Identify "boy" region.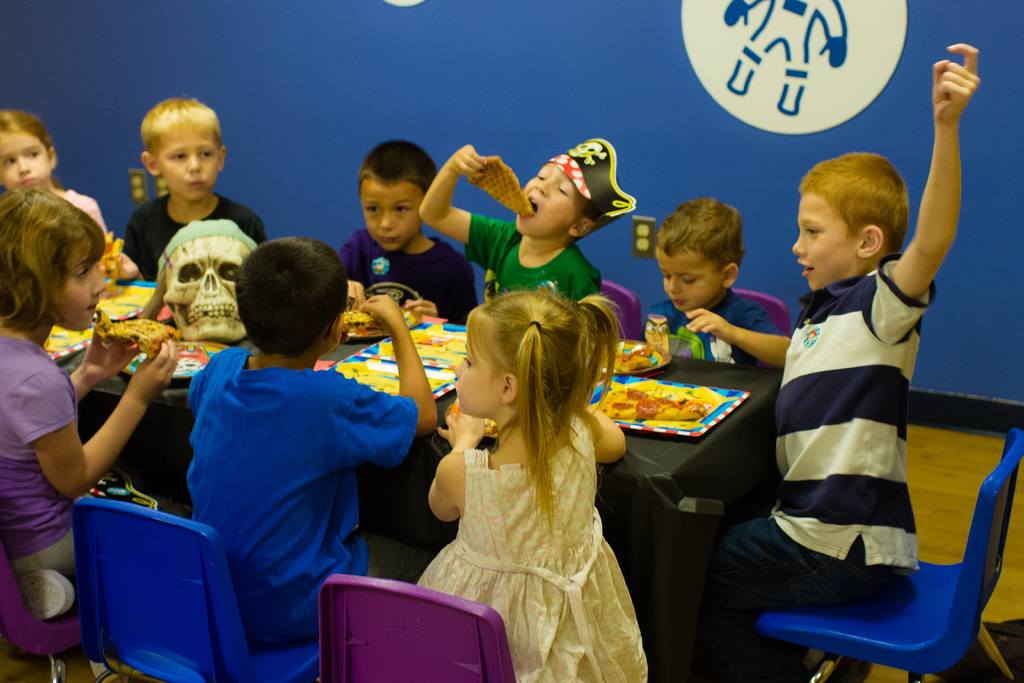
Region: 415:138:605:327.
